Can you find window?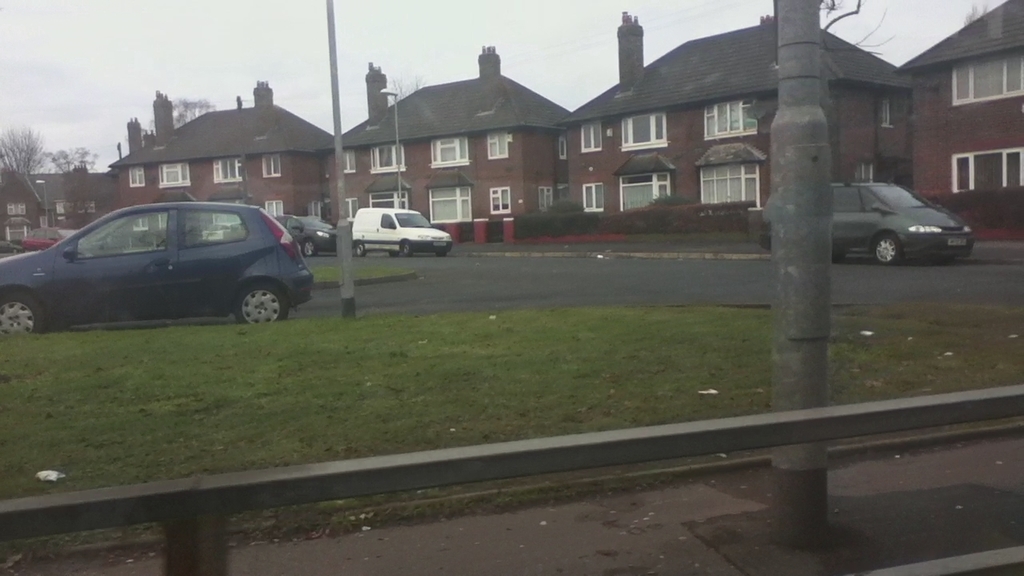
Yes, bounding box: box(369, 144, 406, 174).
